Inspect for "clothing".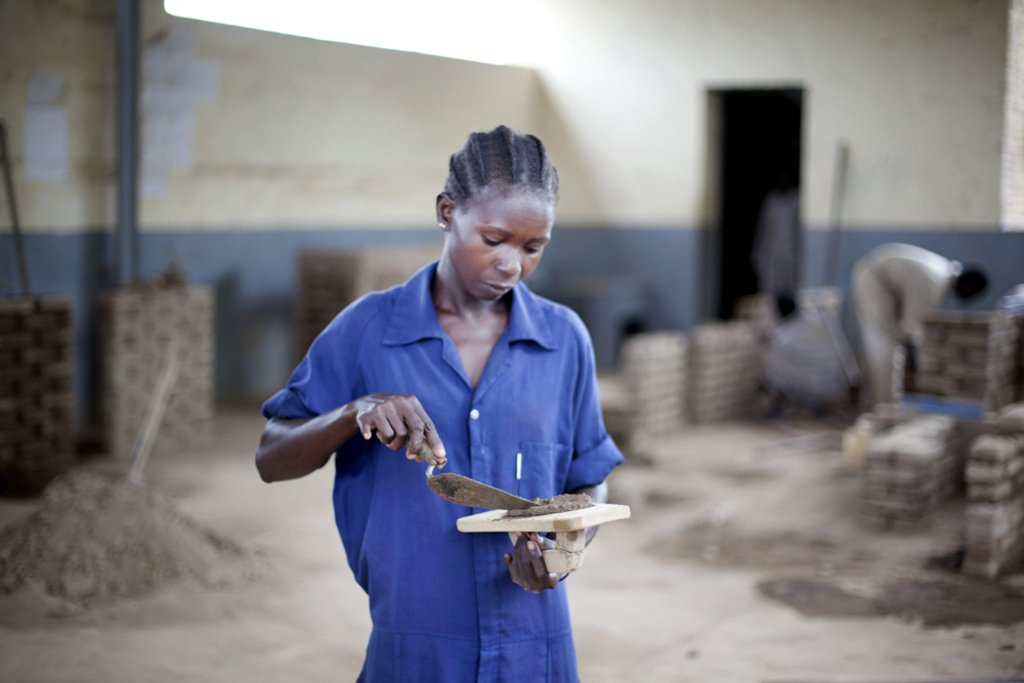
Inspection: x1=850, y1=239, x2=956, y2=408.
